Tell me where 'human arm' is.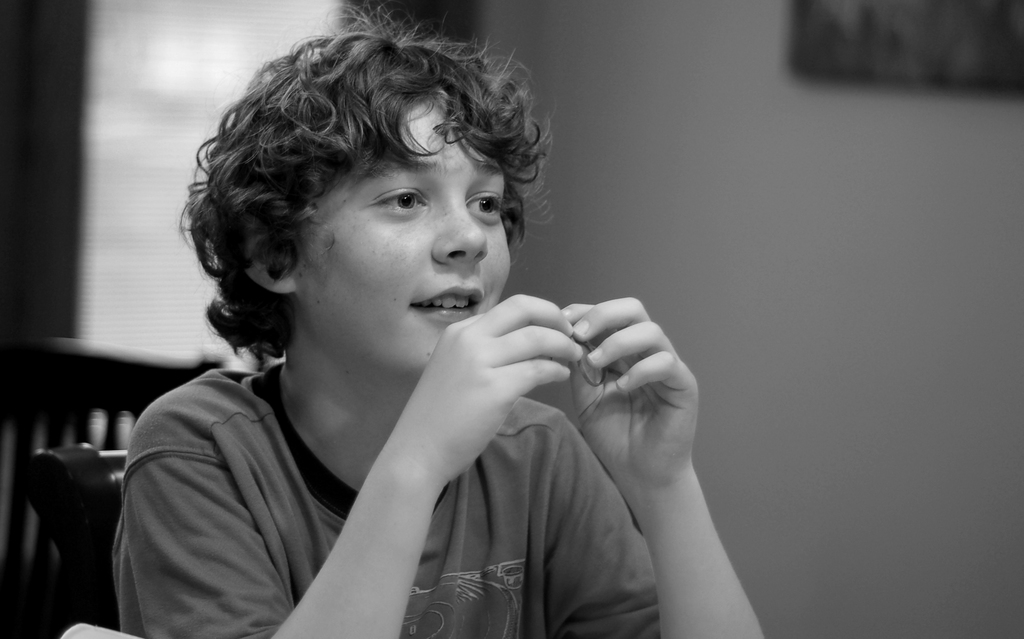
'human arm' is at 529:270:753:638.
